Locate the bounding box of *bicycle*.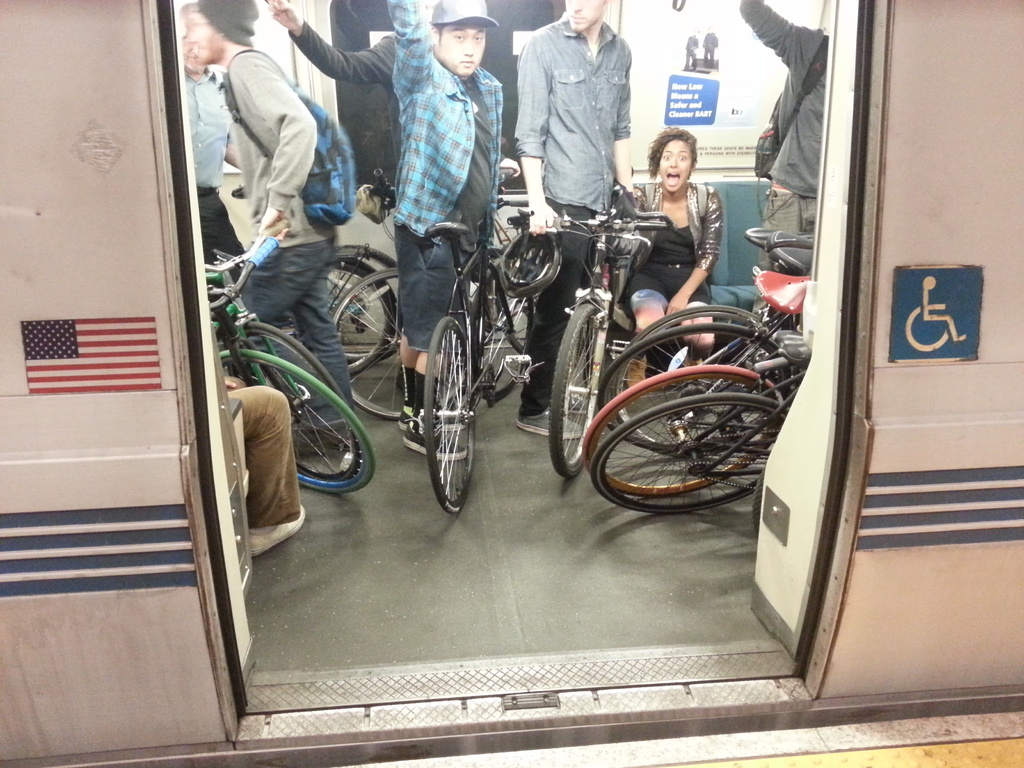
Bounding box: rect(606, 223, 816, 454).
